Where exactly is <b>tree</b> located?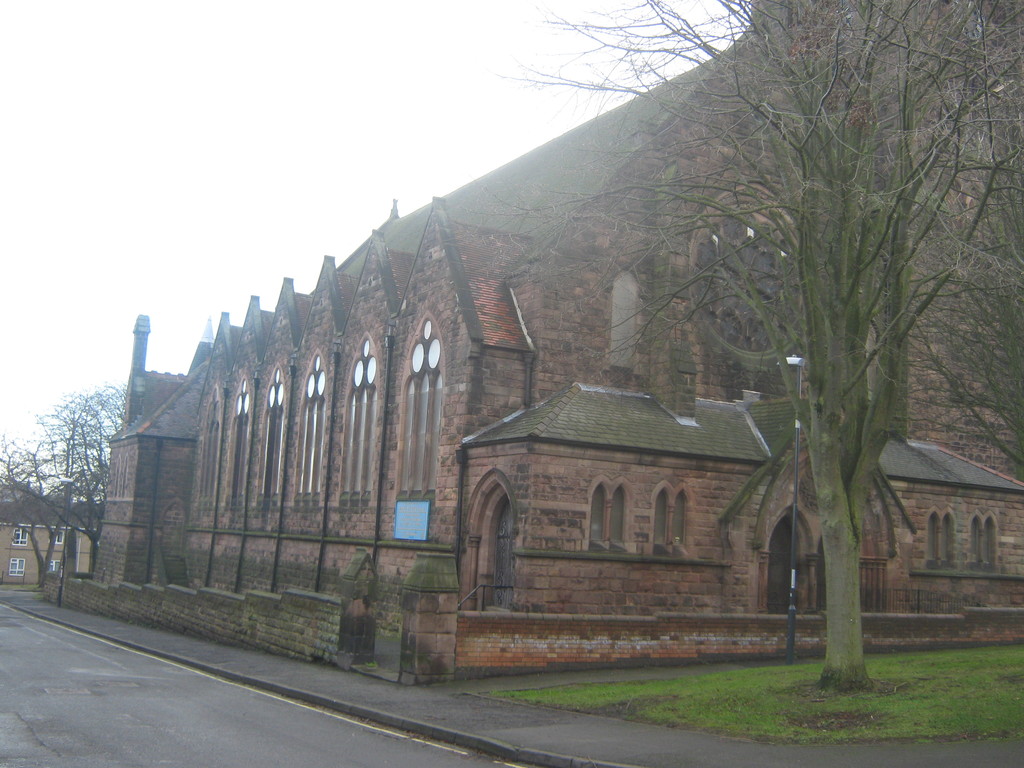
Its bounding box is bbox=[0, 380, 134, 586].
